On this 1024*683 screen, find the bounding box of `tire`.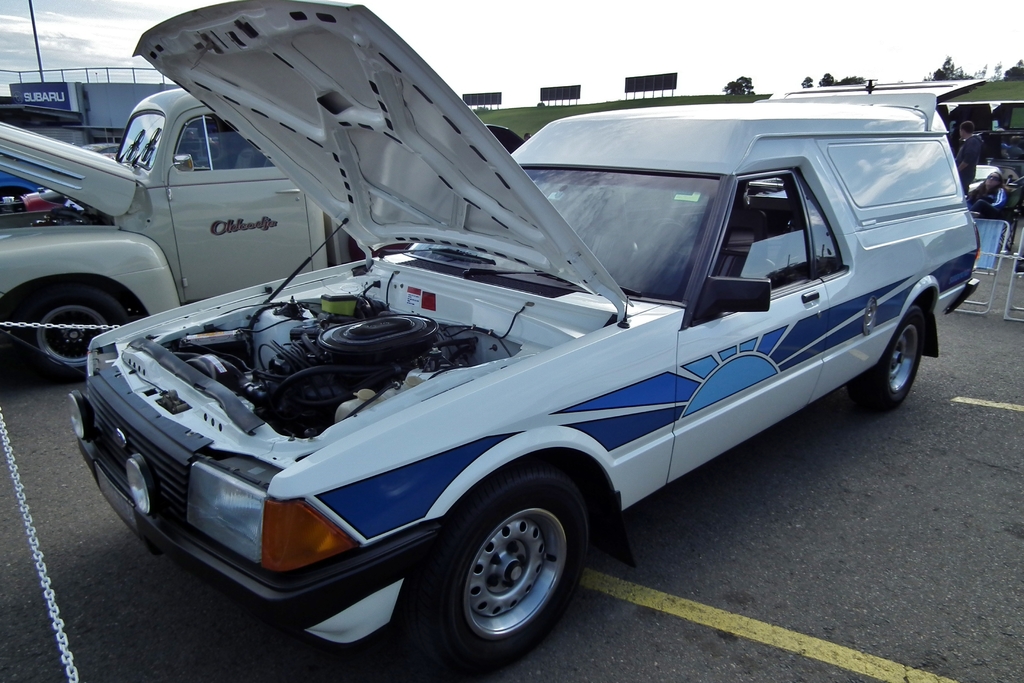
Bounding box: <box>418,476,588,660</box>.
